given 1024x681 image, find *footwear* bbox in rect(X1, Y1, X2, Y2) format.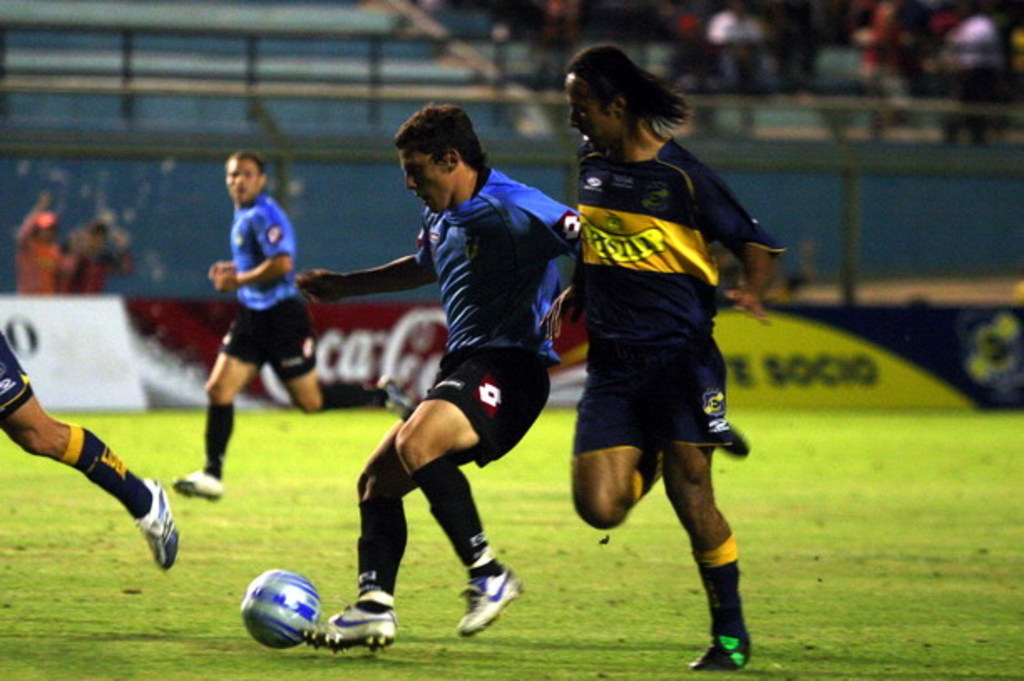
rect(455, 549, 517, 636).
